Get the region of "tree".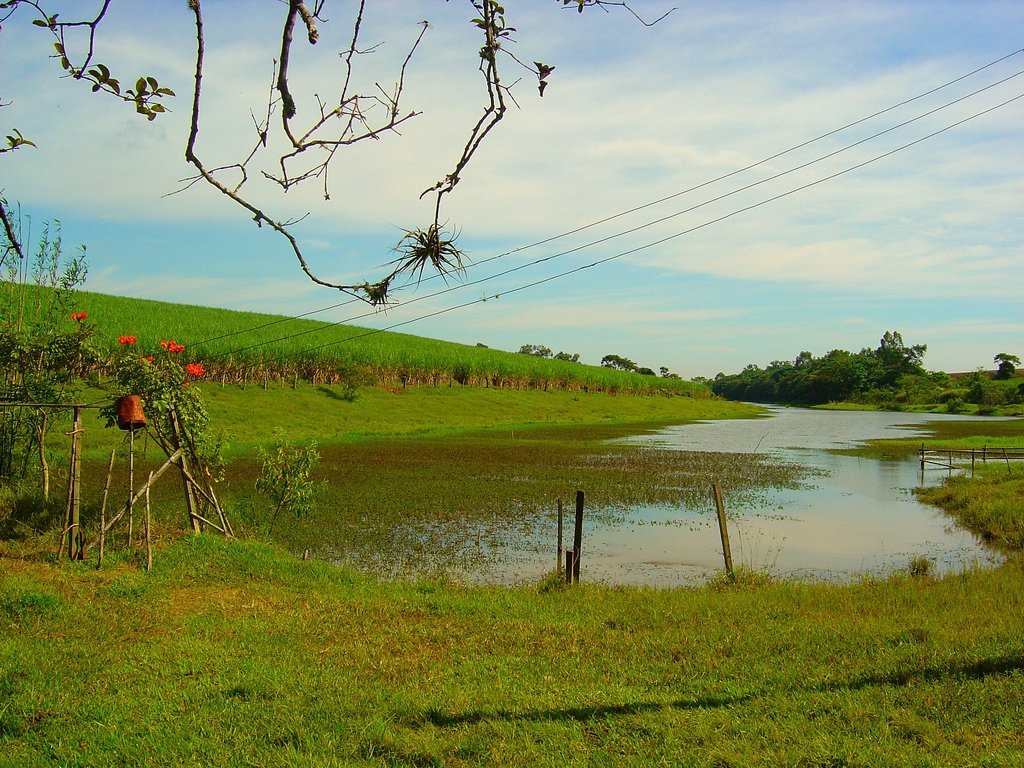
box=[0, 0, 693, 581].
